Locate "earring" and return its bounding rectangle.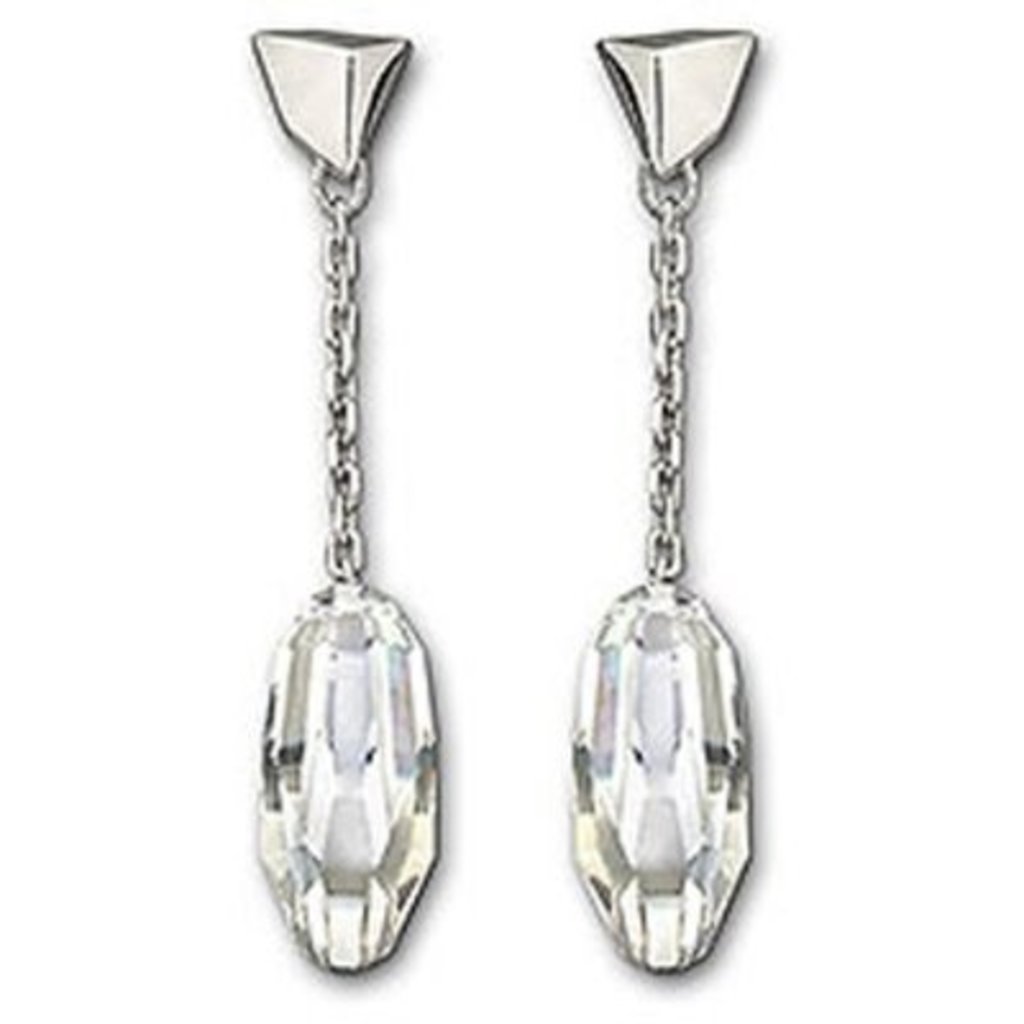
<region>246, 15, 456, 978</region>.
